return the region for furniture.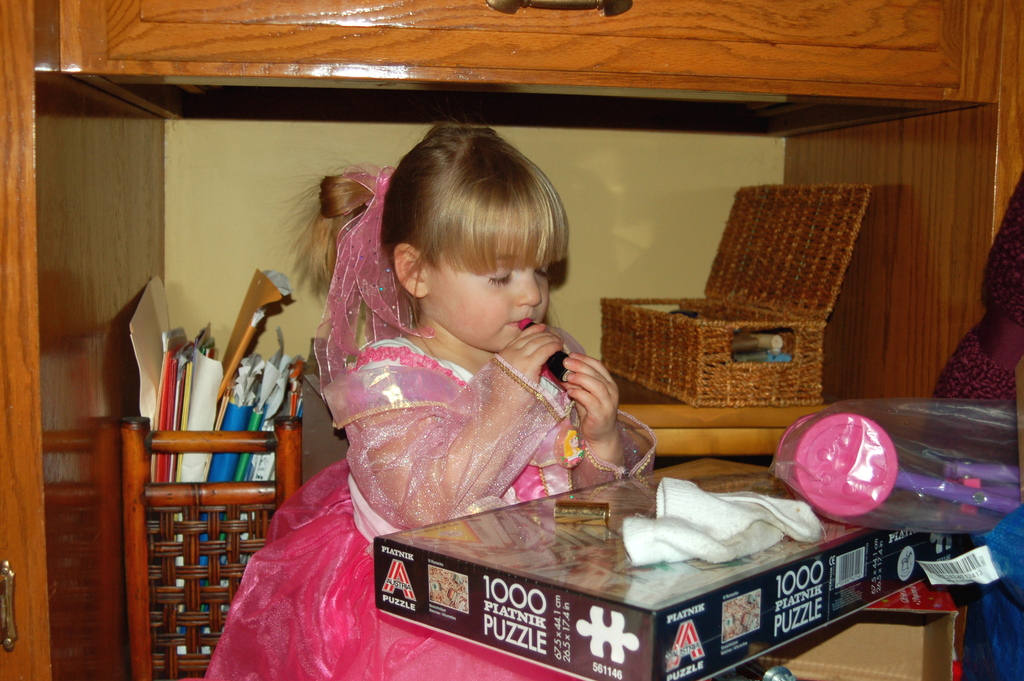
rect(120, 413, 304, 680).
